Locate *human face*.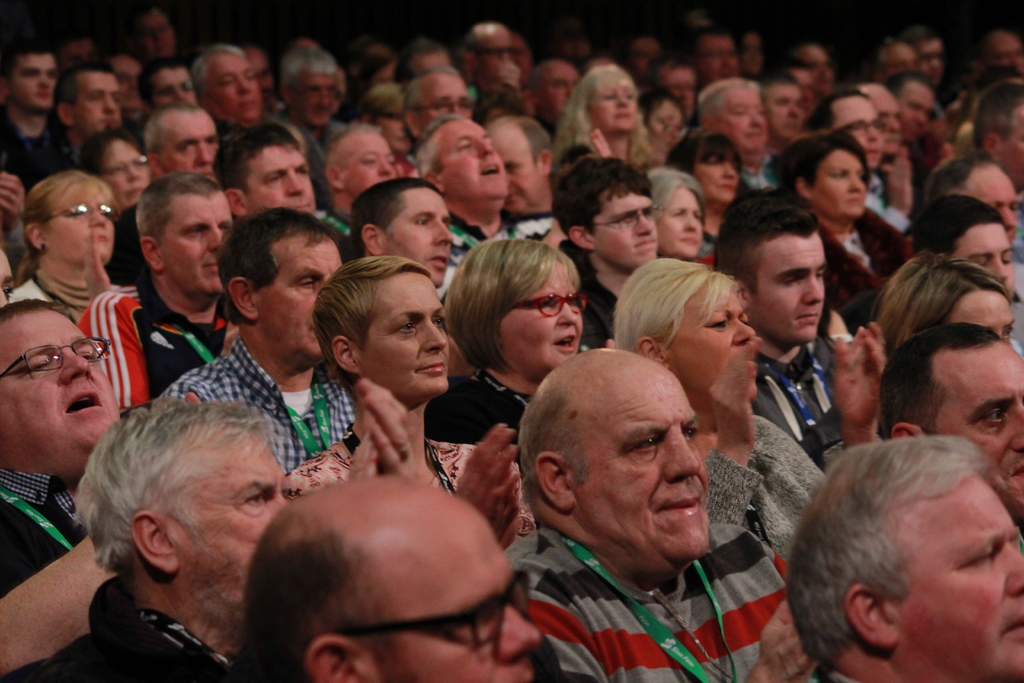
Bounding box: pyautogui.locateOnScreen(340, 128, 397, 197).
